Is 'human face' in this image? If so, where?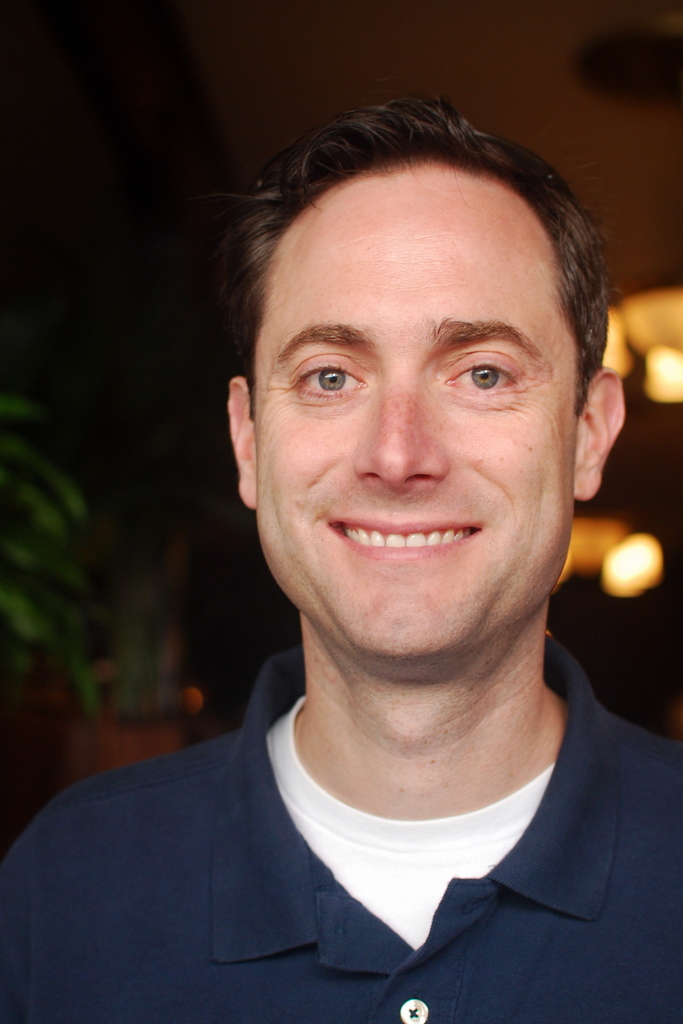
Yes, at detection(249, 164, 575, 676).
